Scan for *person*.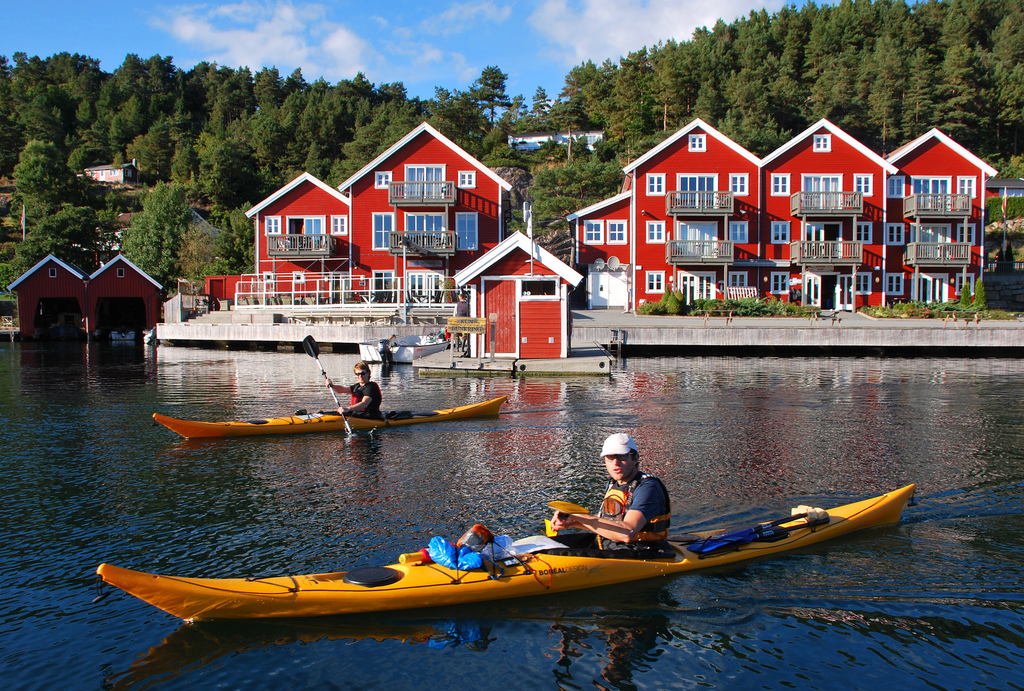
Scan result: l=451, t=290, r=470, b=351.
